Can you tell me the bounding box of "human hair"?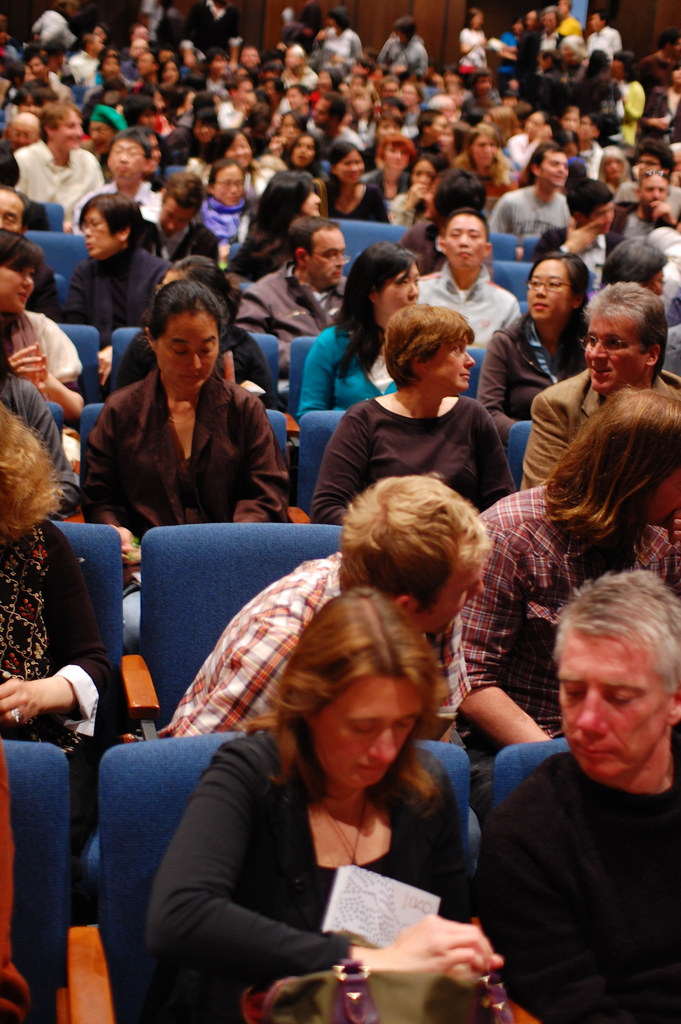
select_region(540, 4, 562, 30).
